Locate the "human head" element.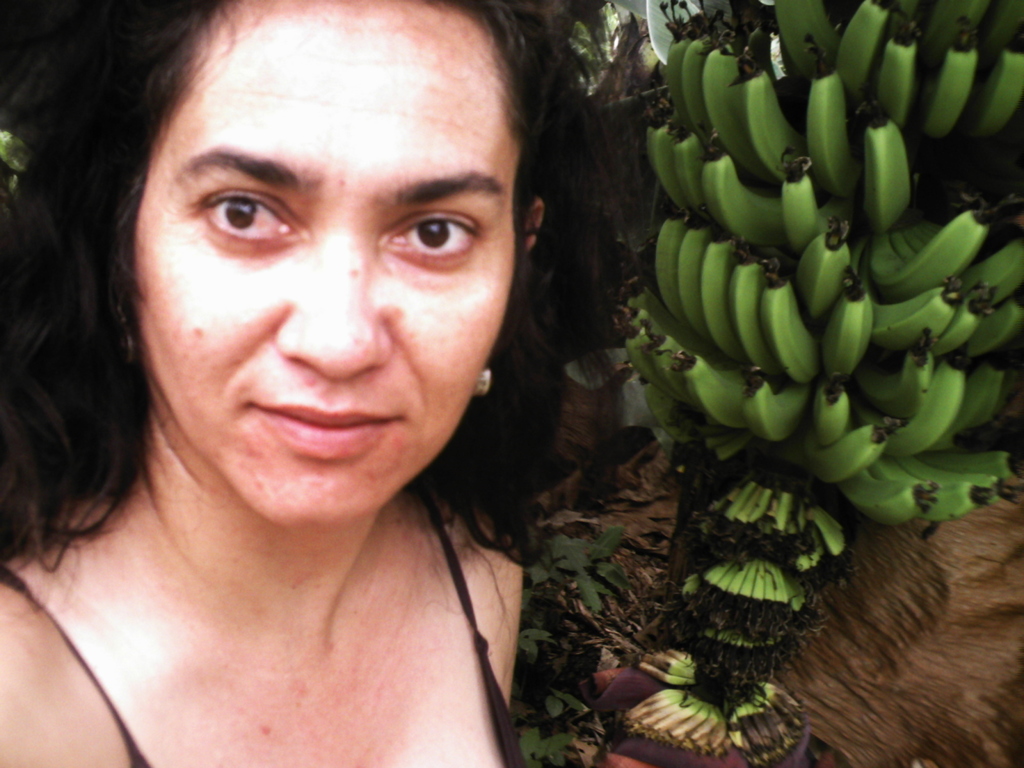
Element bbox: bbox=(74, 3, 573, 515).
